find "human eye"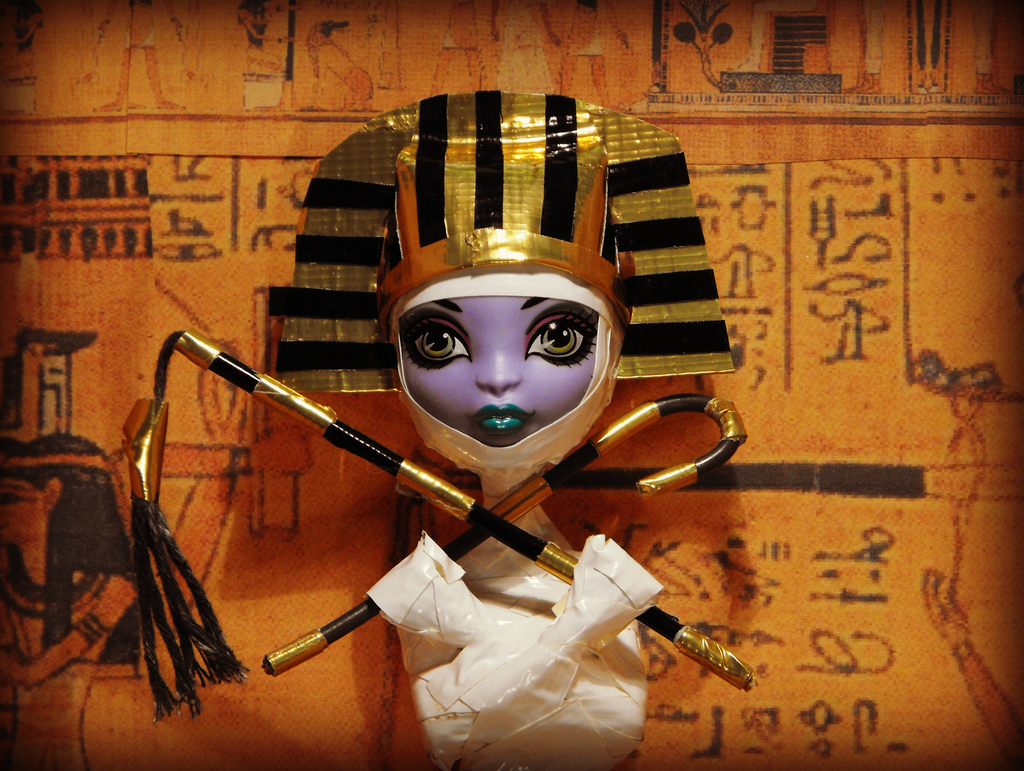
(506,300,601,377)
